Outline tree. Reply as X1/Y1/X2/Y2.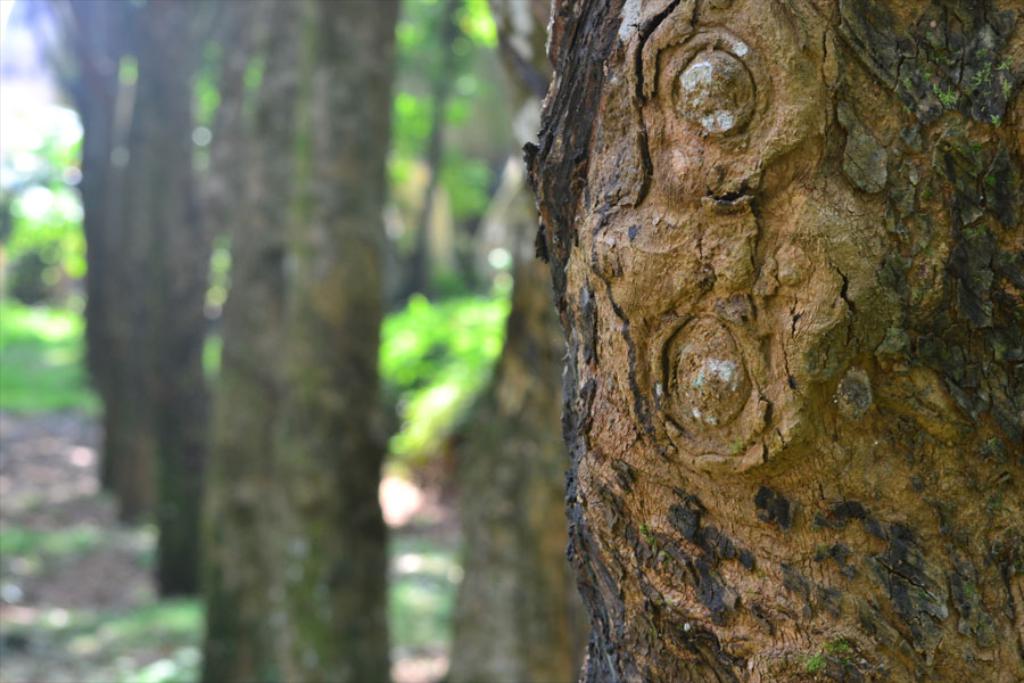
432/0/600/682.
